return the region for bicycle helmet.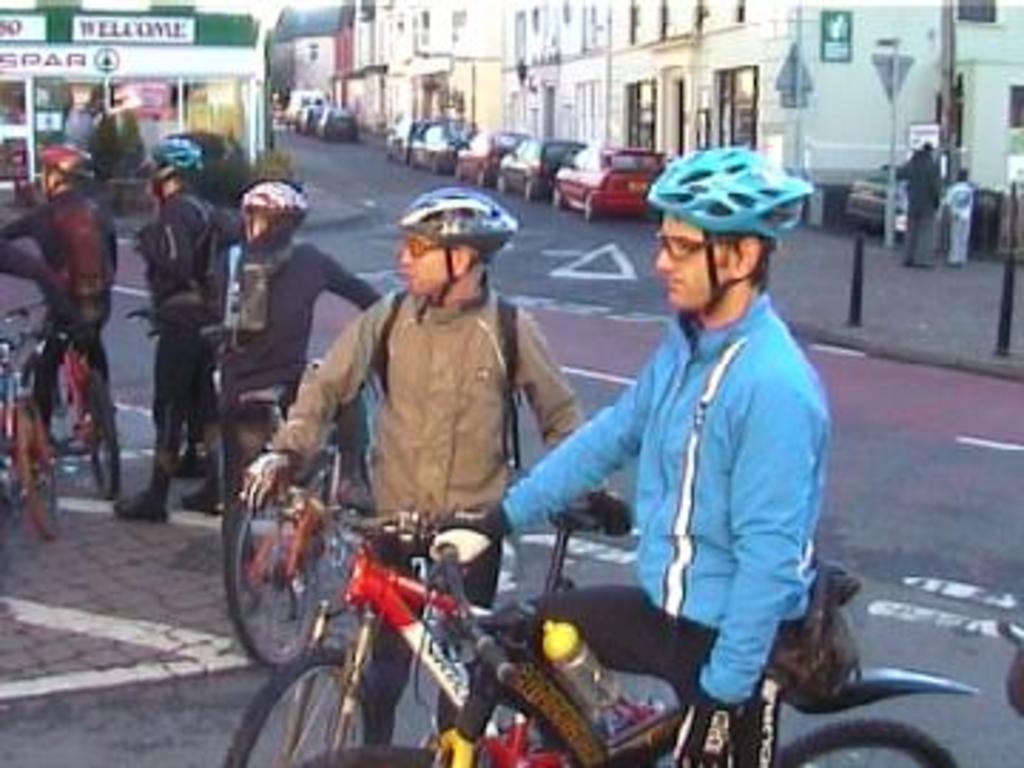
[left=151, top=137, right=199, bottom=210].
